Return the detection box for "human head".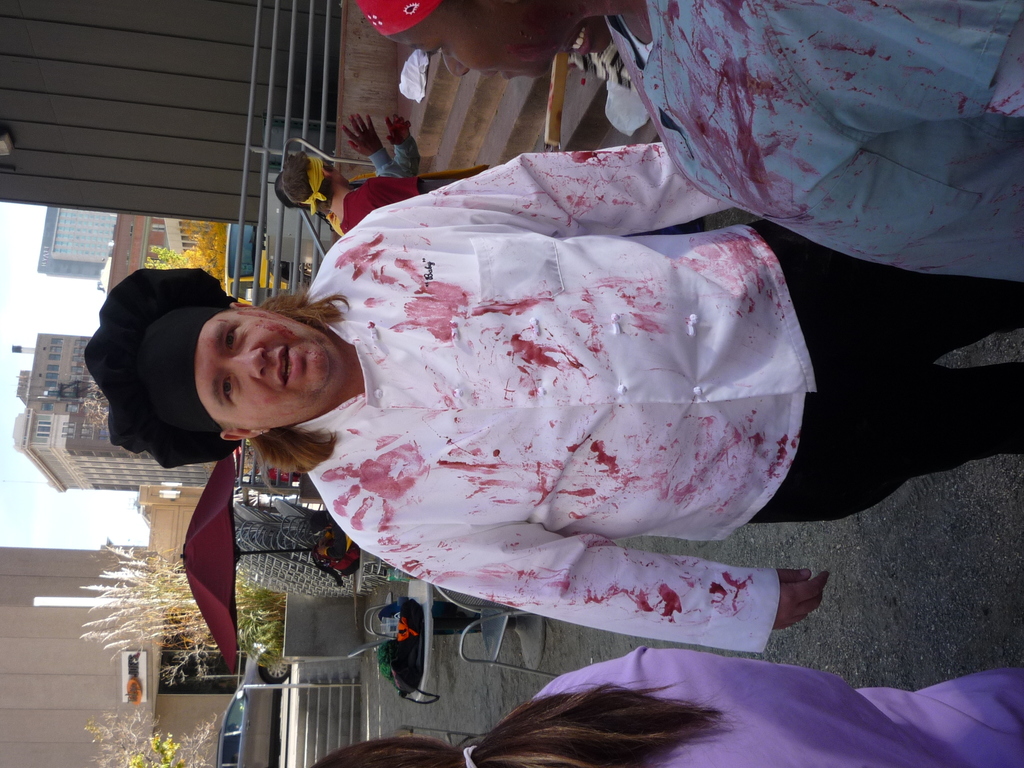
bbox(356, 0, 584, 83).
